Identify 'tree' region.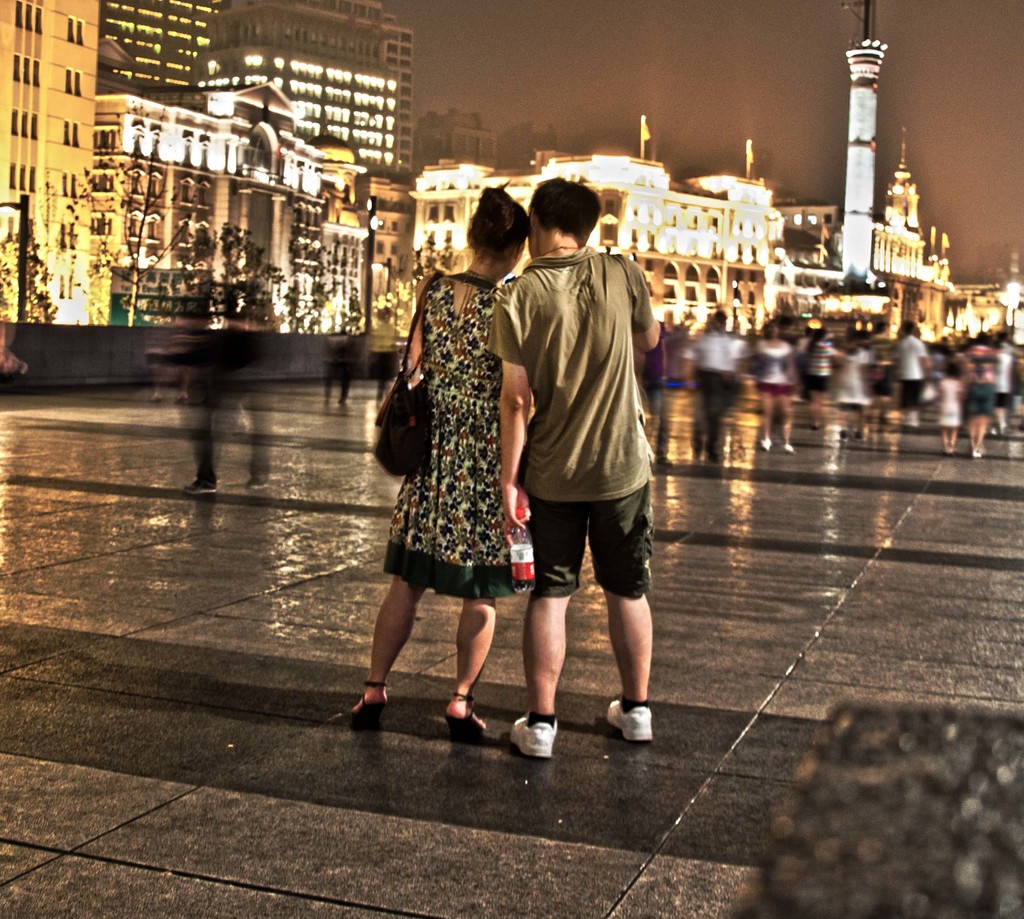
Region: pyautogui.locateOnScreen(195, 224, 291, 320).
